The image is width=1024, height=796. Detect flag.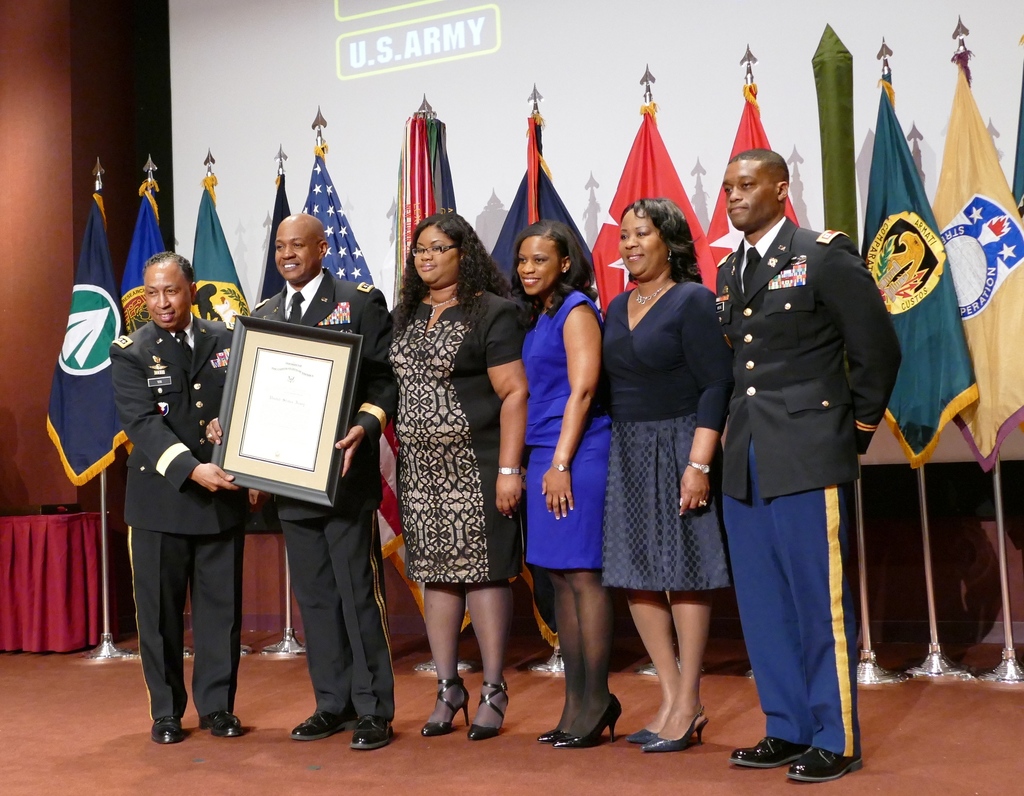
Detection: pyautogui.locateOnScreen(865, 76, 976, 472).
